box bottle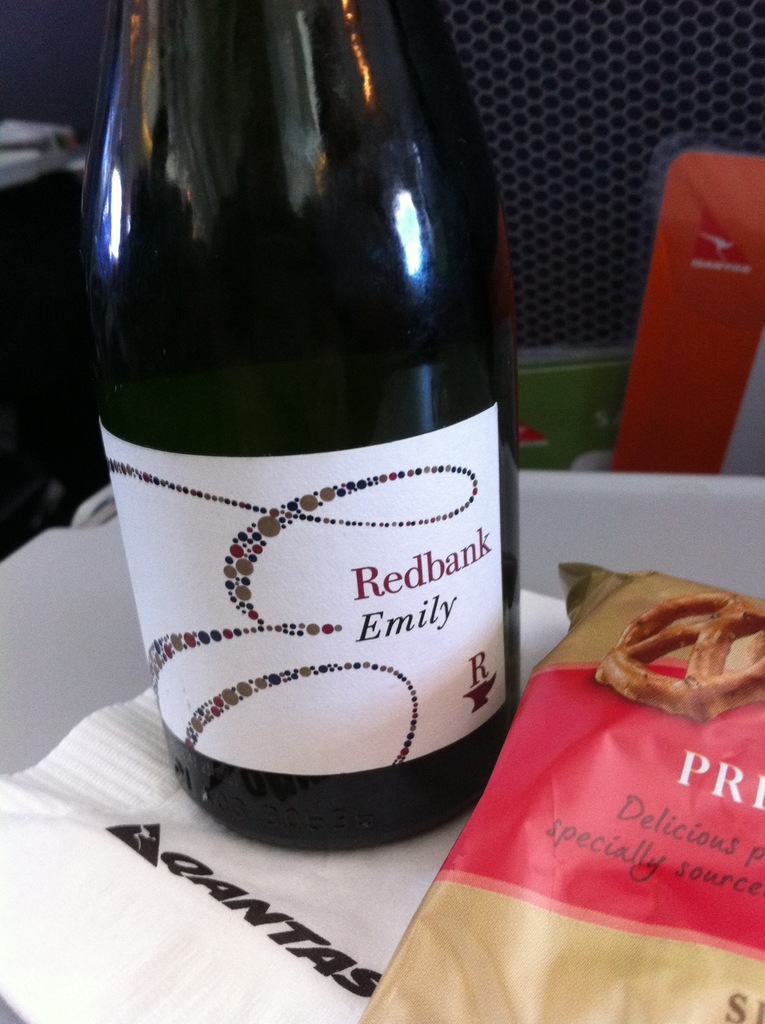
crop(77, 3, 529, 860)
